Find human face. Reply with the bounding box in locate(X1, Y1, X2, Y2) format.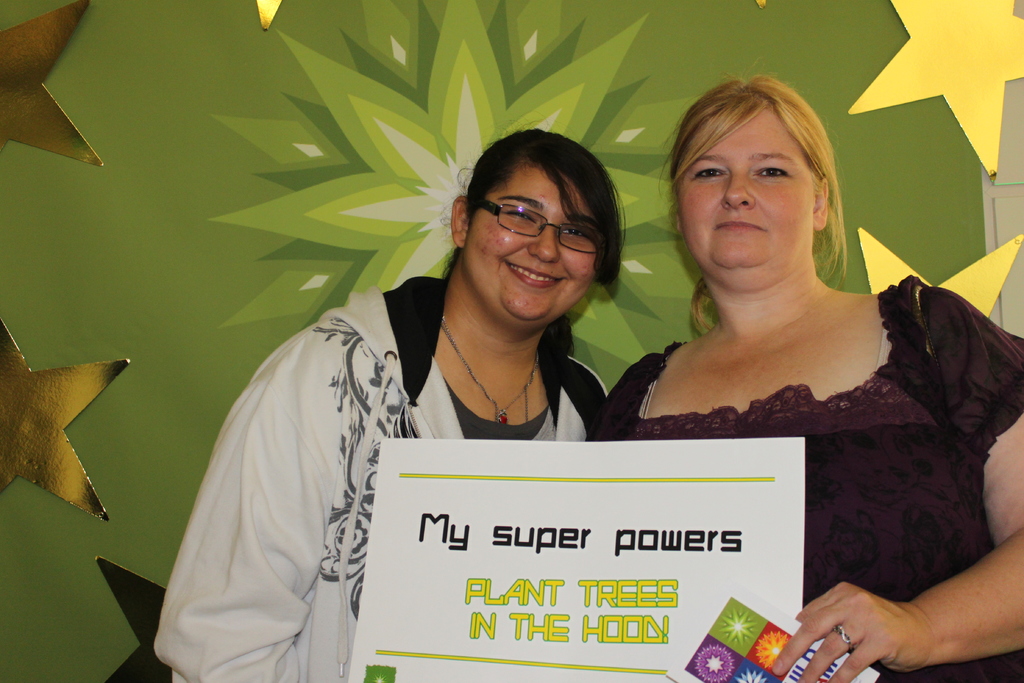
locate(673, 104, 813, 278).
